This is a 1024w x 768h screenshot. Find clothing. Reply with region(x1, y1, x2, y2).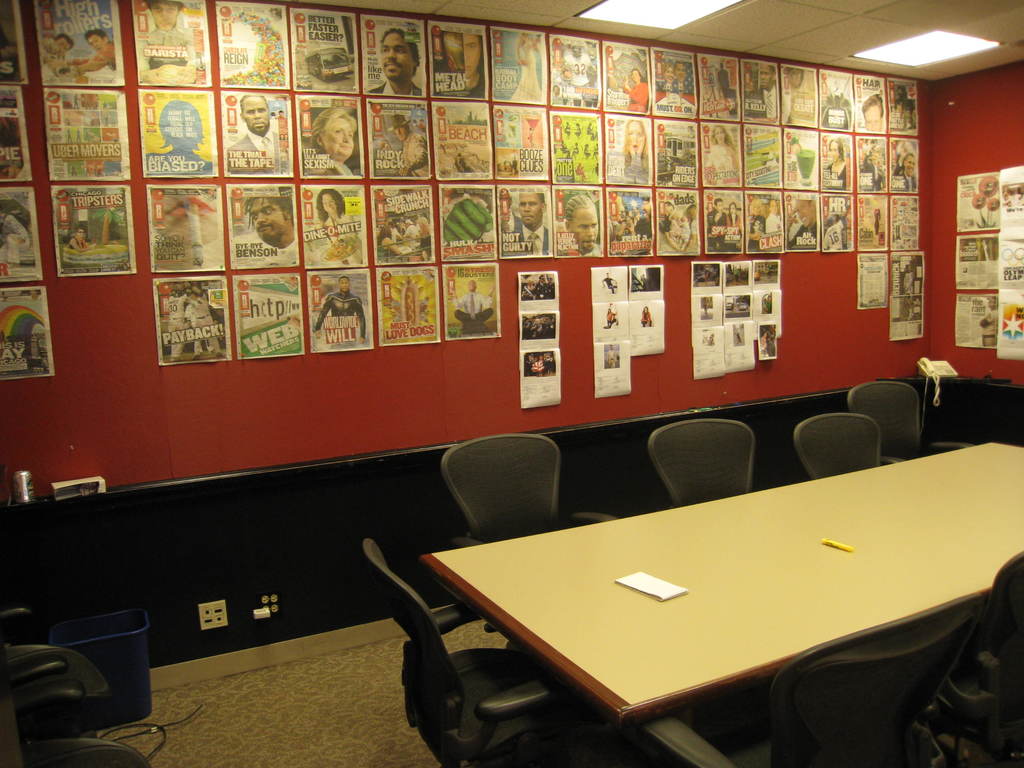
region(641, 311, 655, 328).
